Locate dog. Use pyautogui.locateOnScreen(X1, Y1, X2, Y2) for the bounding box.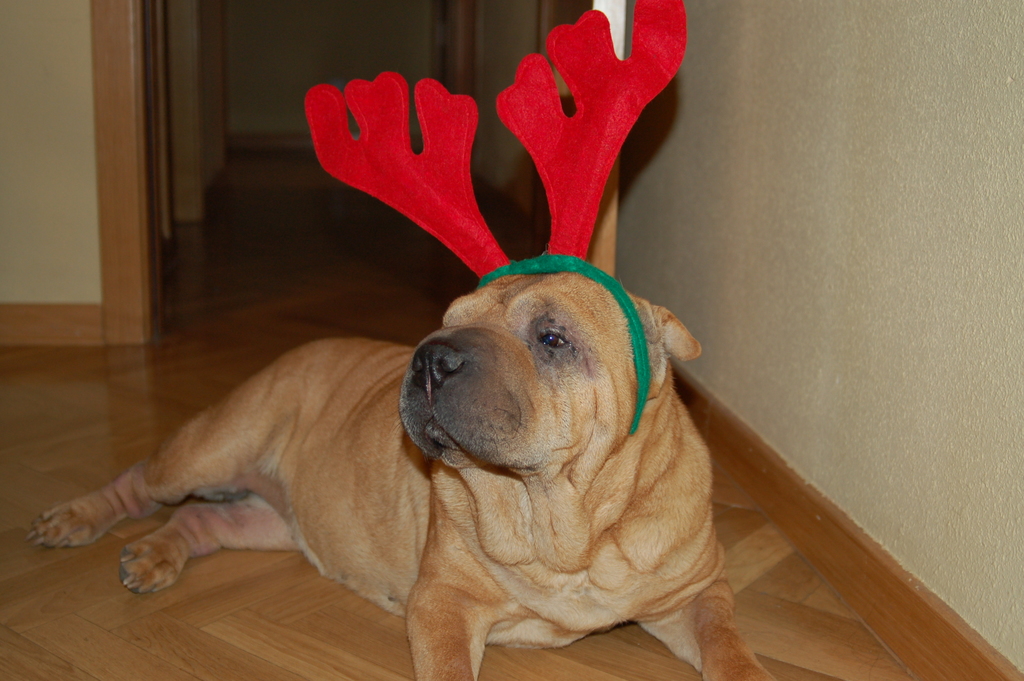
pyautogui.locateOnScreen(26, 270, 779, 680).
